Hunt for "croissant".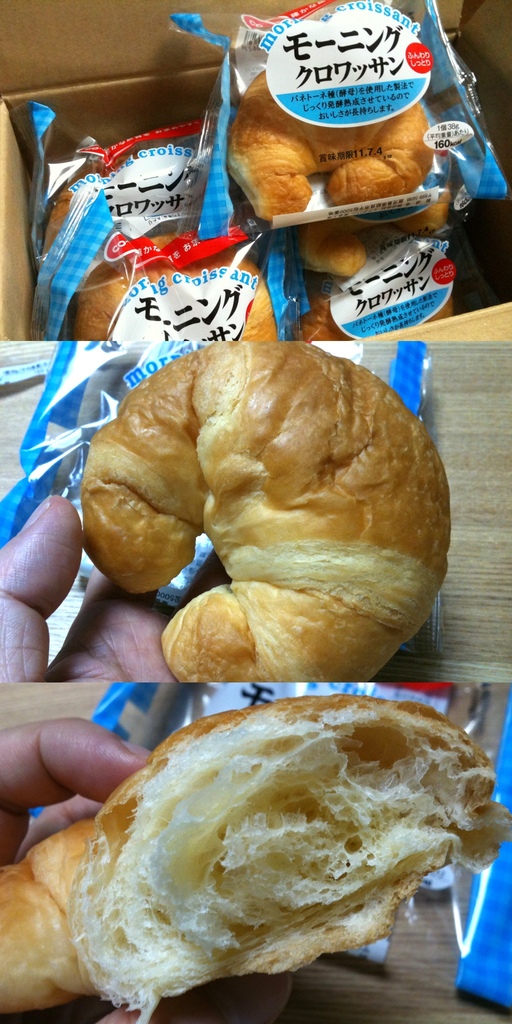
Hunted down at left=79, top=249, right=278, bottom=342.
